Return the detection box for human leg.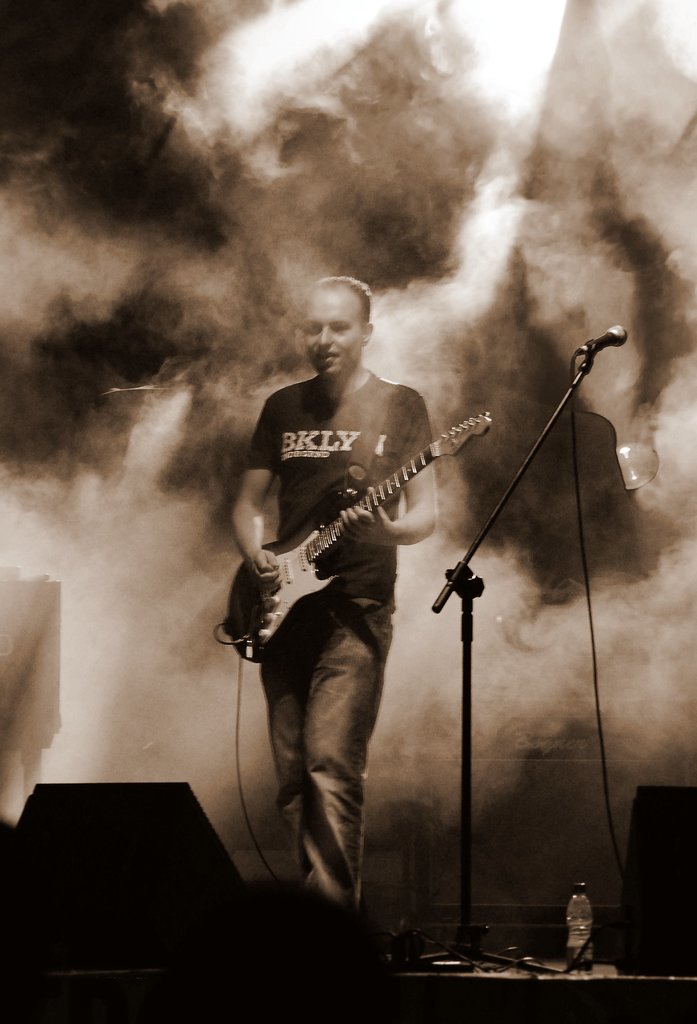
x1=309 y1=555 x2=393 y2=903.
